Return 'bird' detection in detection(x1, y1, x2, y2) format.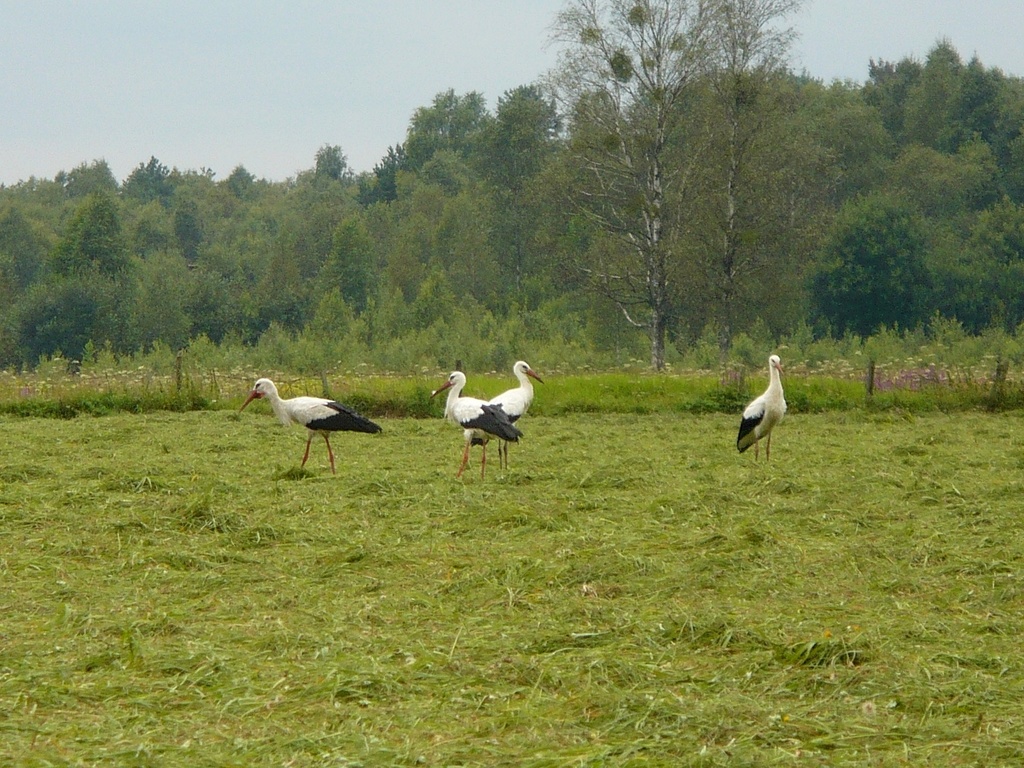
detection(432, 368, 522, 484).
